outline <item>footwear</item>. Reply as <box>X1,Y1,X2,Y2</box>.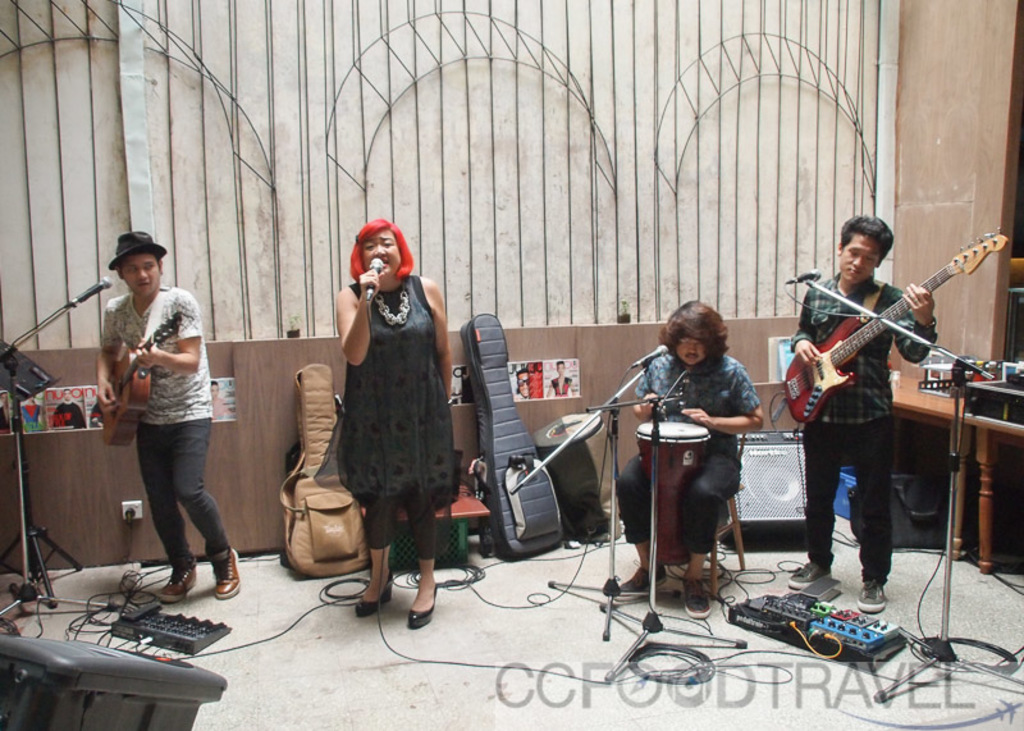
<box>356,572,396,617</box>.
